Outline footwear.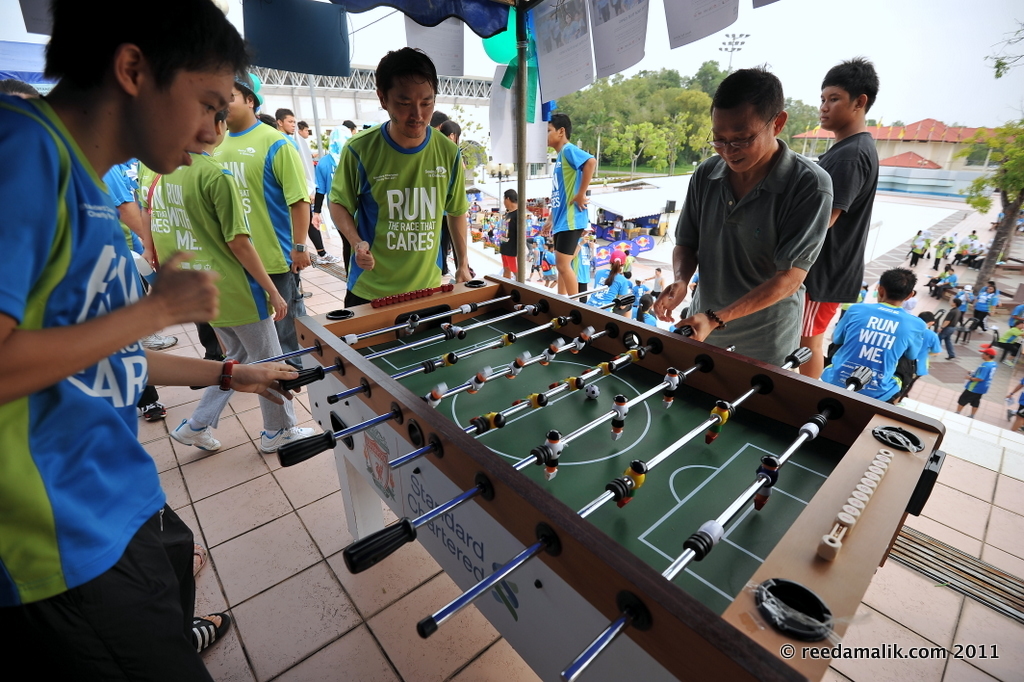
Outline: Rect(144, 330, 179, 350).
